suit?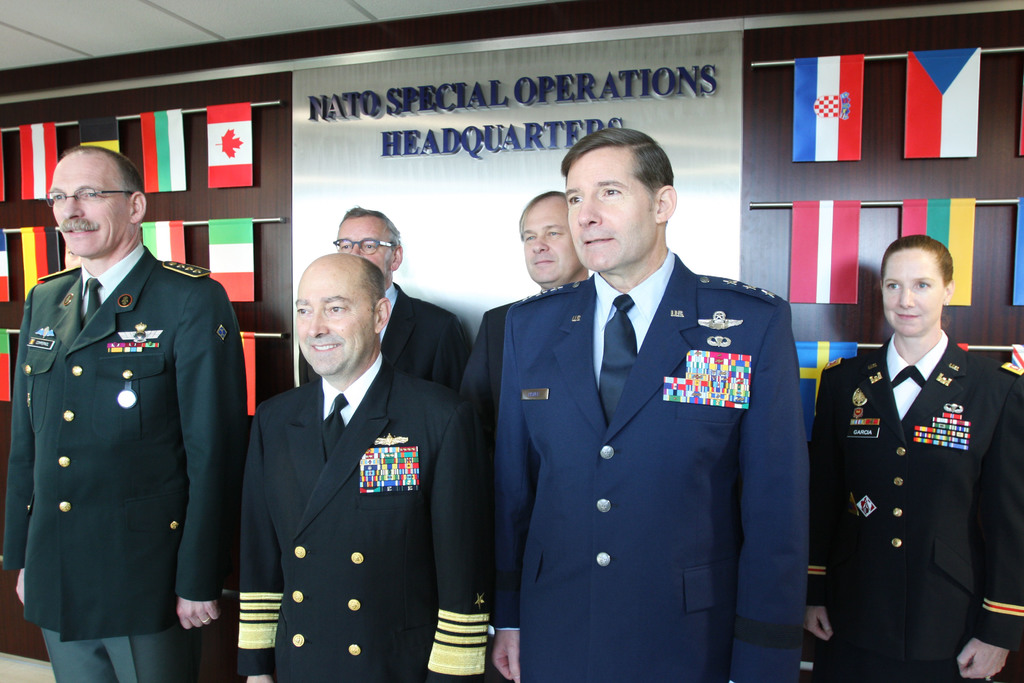
<region>484, 170, 819, 682</region>
